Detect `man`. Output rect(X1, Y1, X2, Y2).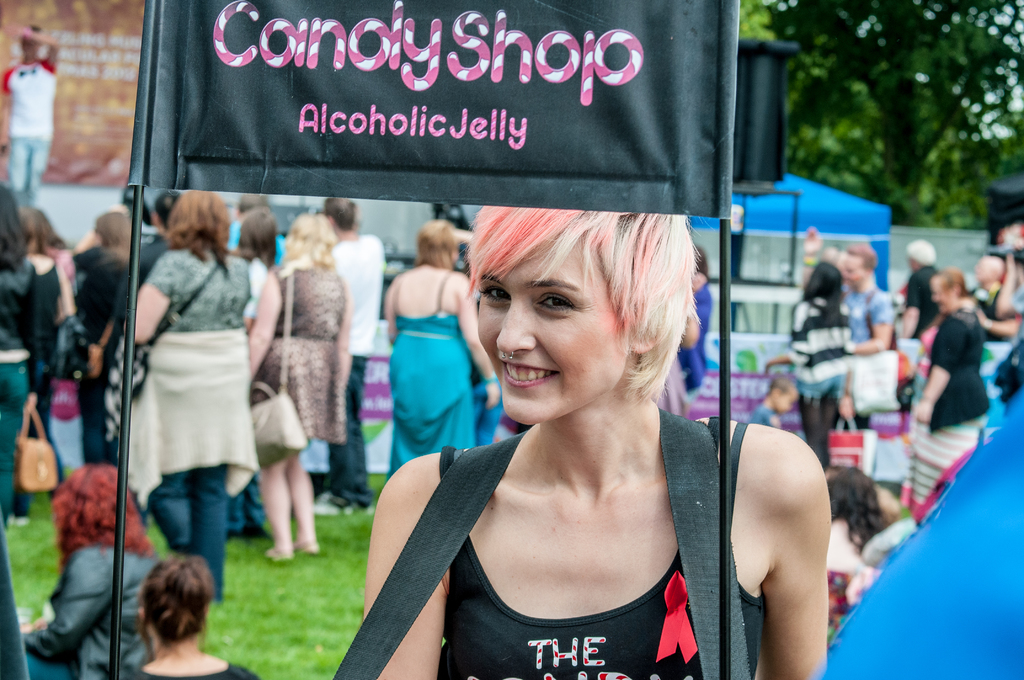
rect(314, 196, 389, 510).
